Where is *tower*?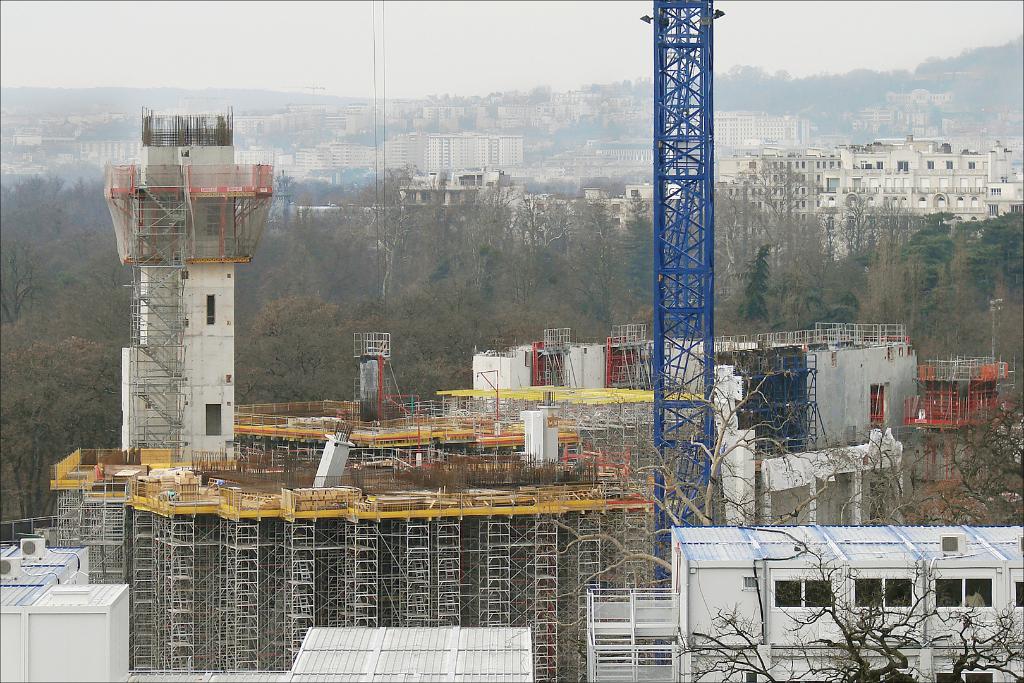
pyautogui.locateOnScreen(97, 108, 276, 461).
